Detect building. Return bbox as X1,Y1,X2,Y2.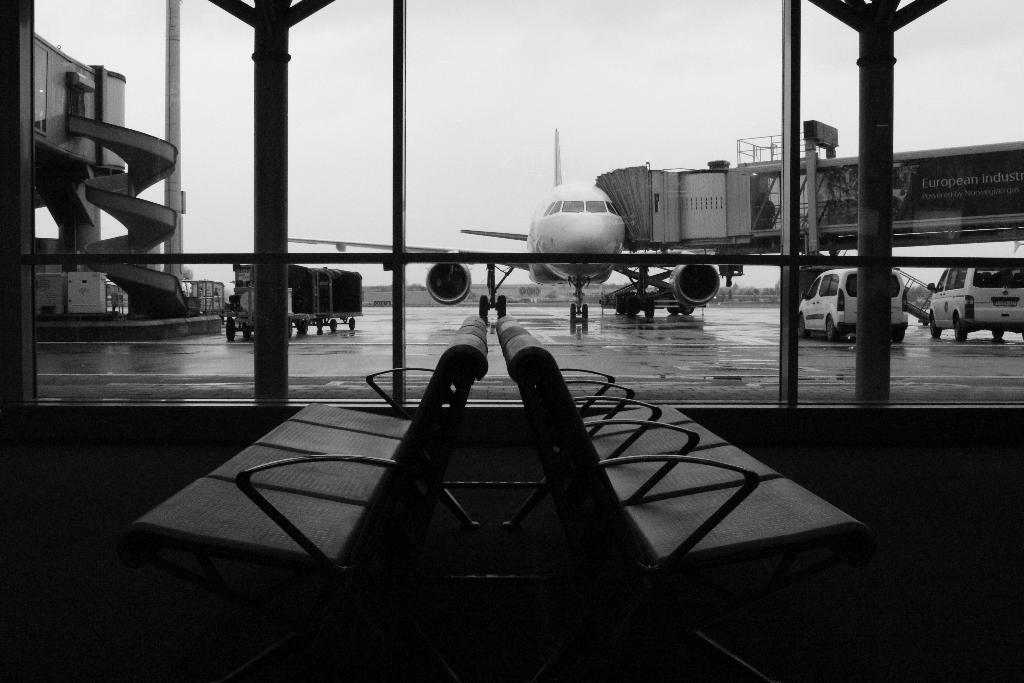
8,0,1023,674.
